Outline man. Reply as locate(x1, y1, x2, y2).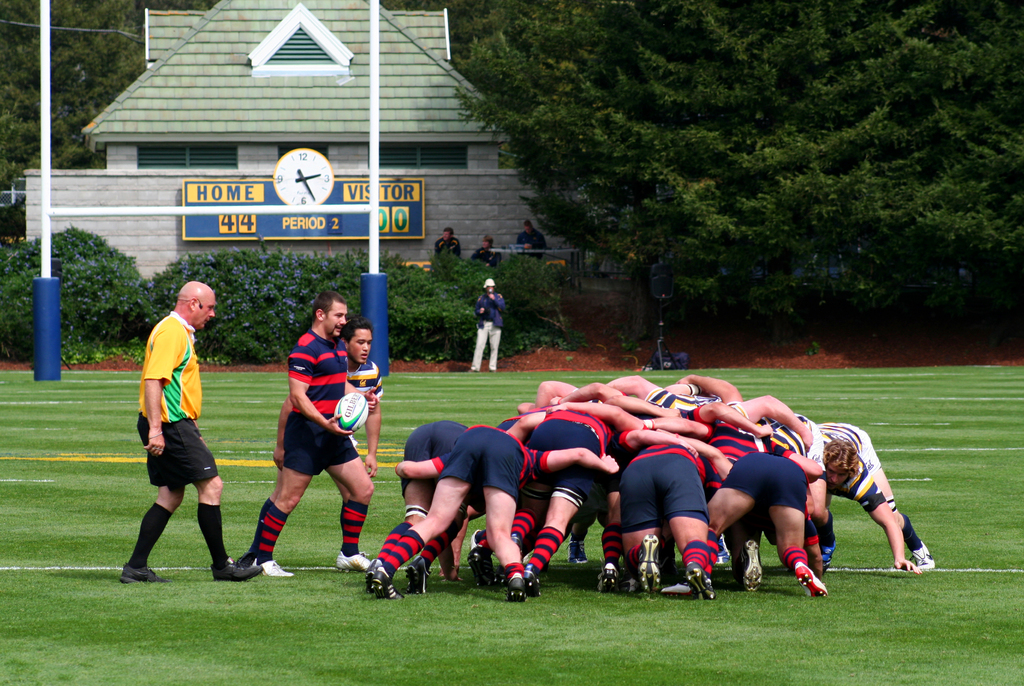
locate(434, 227, 474, 264).
